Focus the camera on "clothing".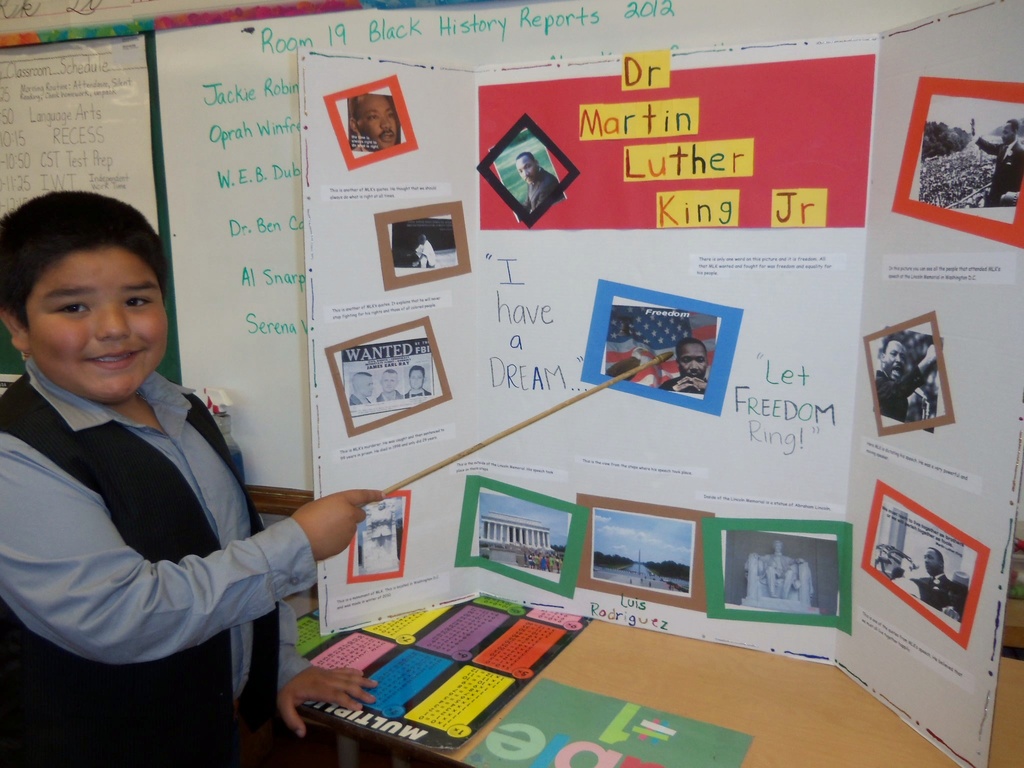
Focus region: box(346, 388, 384, 408).
